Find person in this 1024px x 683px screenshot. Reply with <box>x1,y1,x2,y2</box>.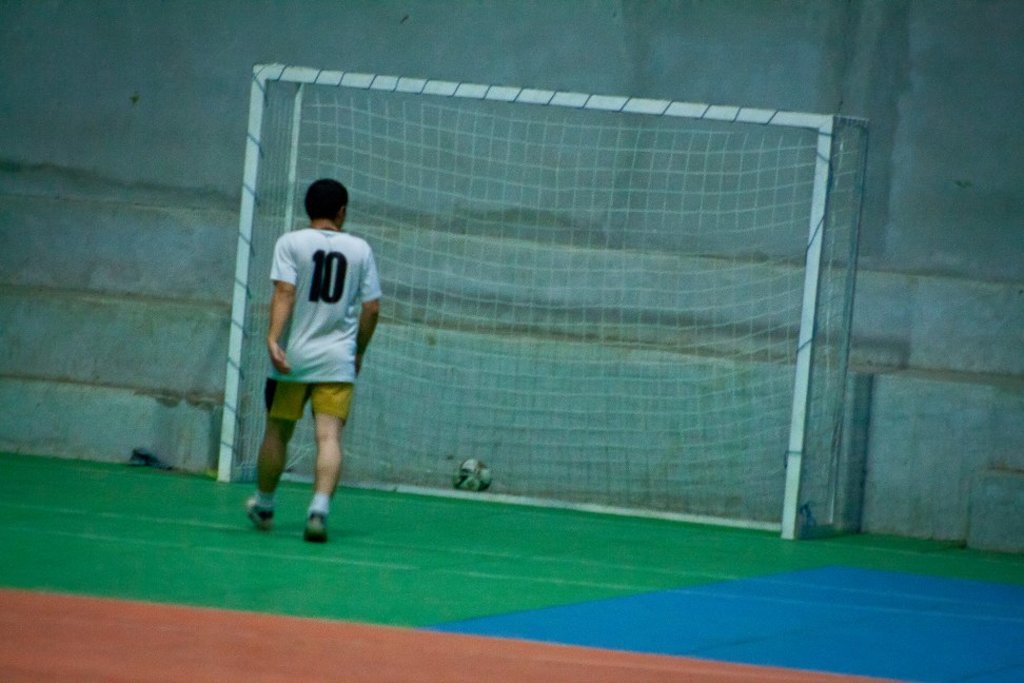
<box>247,180,381,546</box>.
